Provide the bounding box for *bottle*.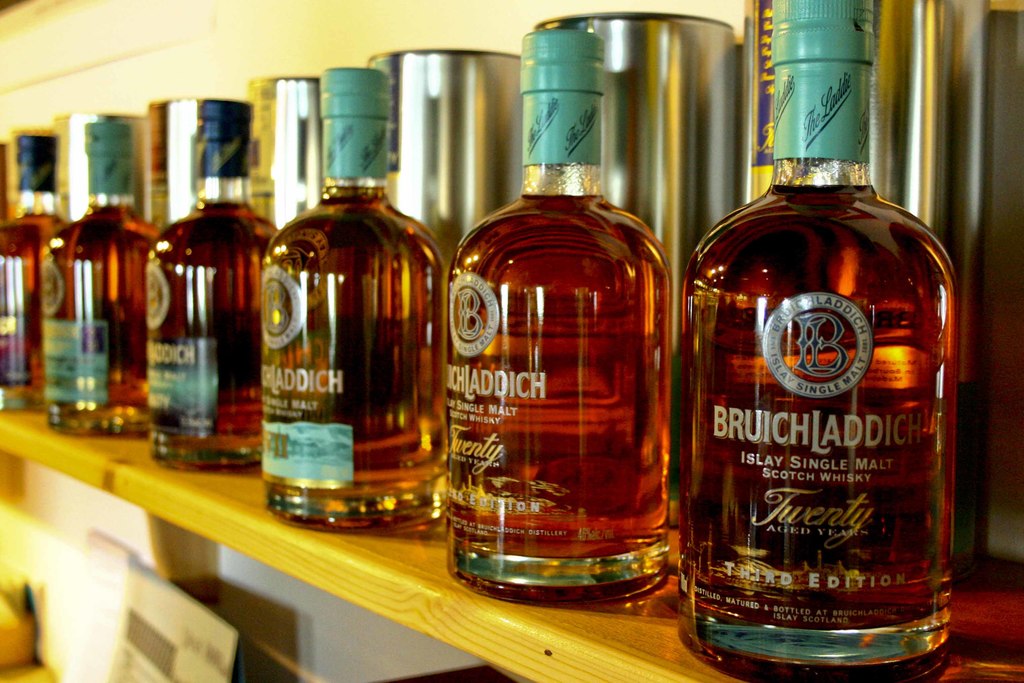
<box>444,26,675,608</box>.
